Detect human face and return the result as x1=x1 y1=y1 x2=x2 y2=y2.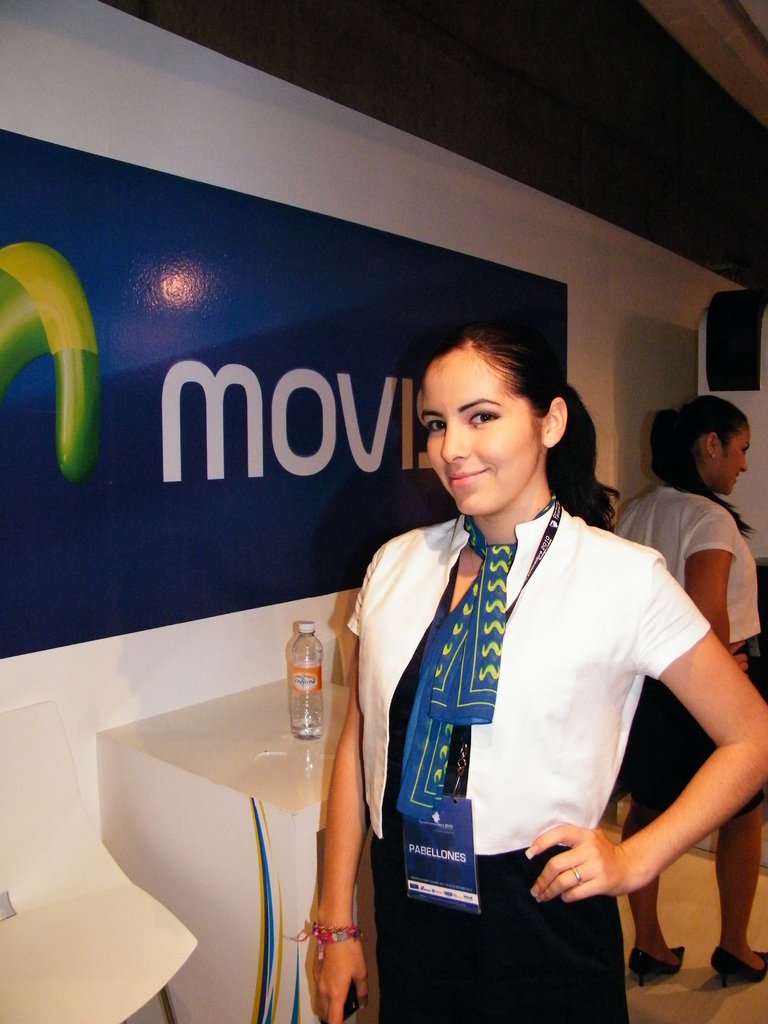
x1=420 y1=351 x2=545 y2=519.
